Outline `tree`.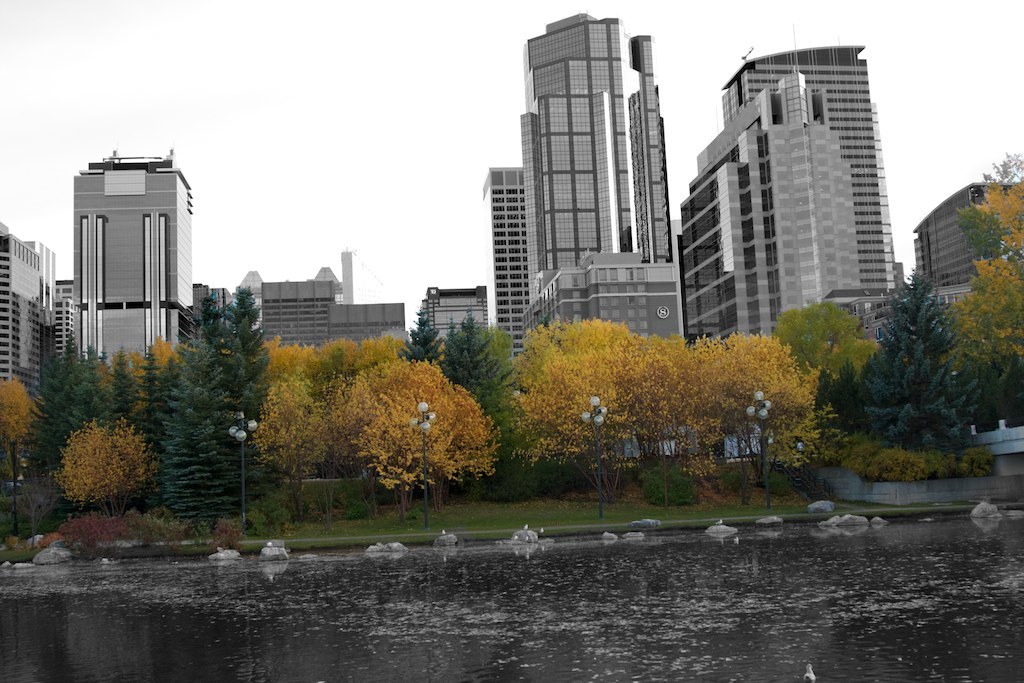
Outline: {"left": 772, "top": 296, "right": 883, "bottom": 441}.
